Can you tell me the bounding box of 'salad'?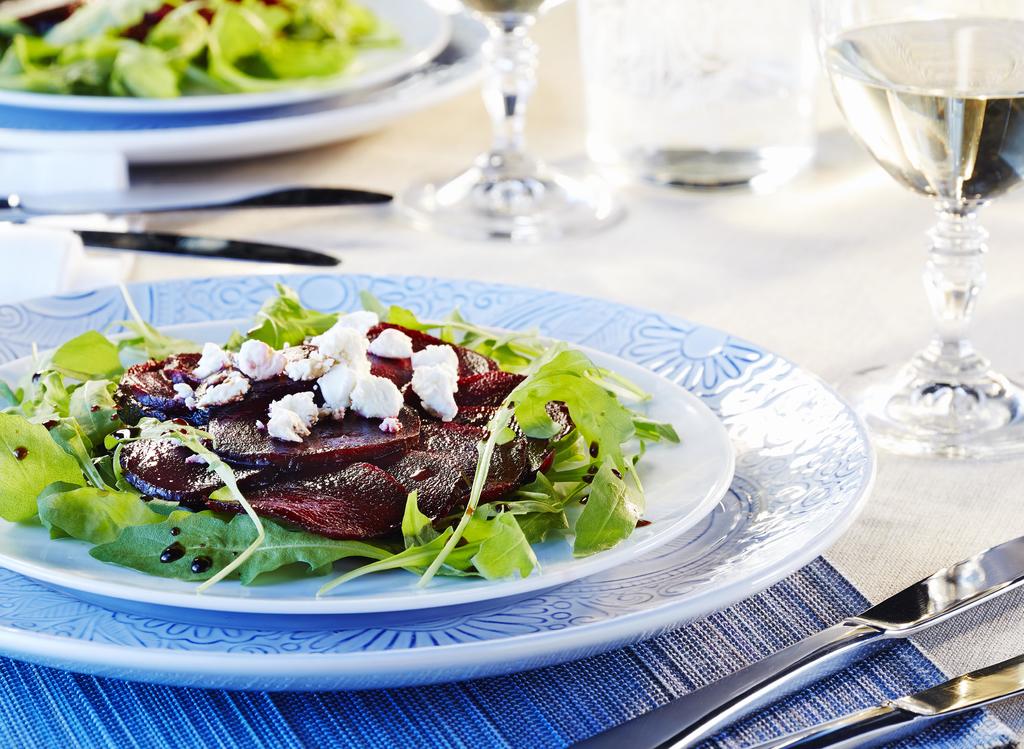
bbox=(0, 0, 414, 93).
